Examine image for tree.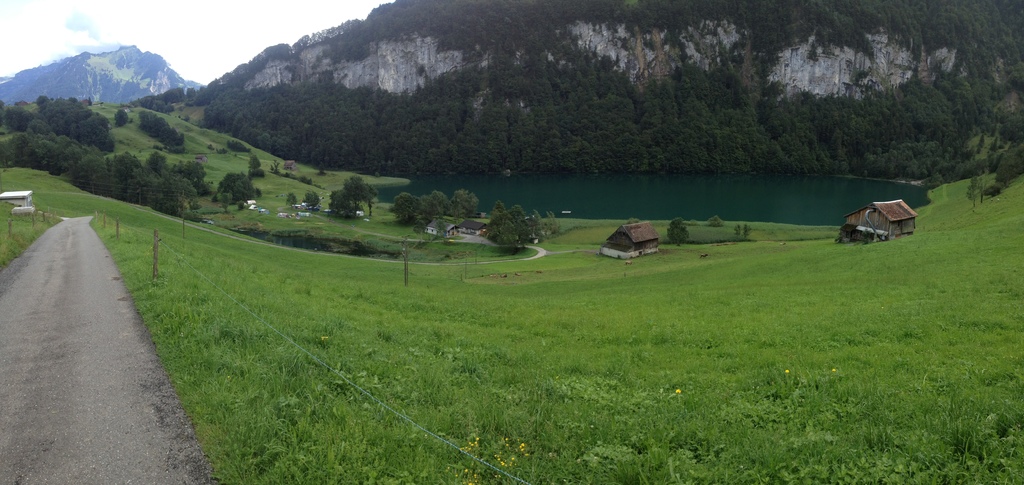
Examination result: Rect(743, 221, 752, 240).
